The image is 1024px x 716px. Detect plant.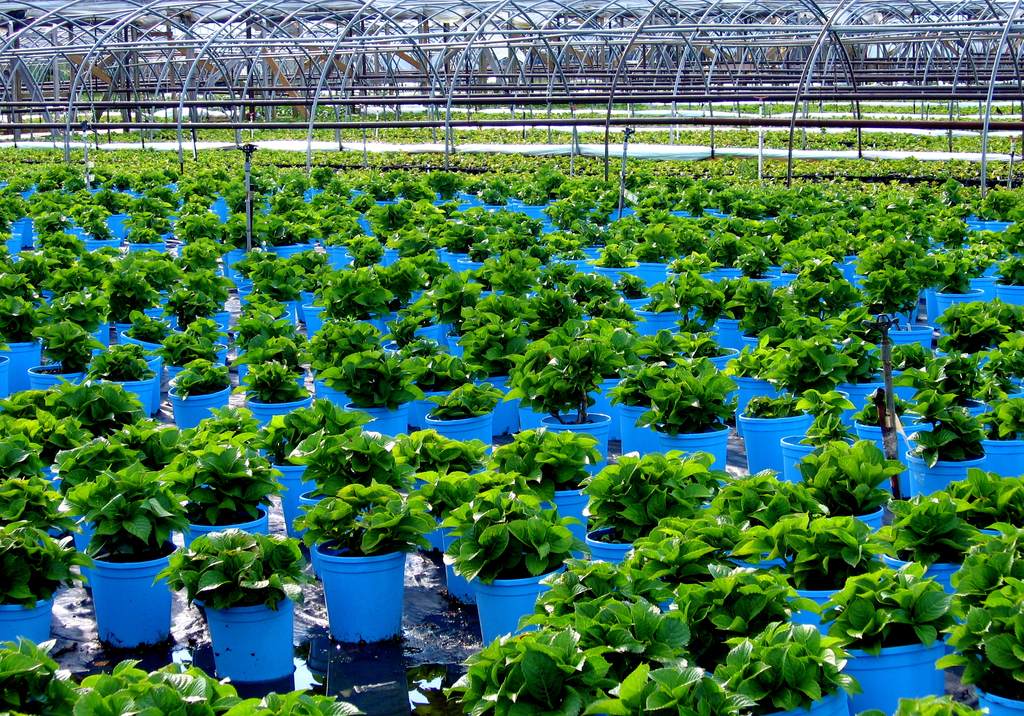
Detection: (x1=158, y1=311, x2=231, y2=373).
